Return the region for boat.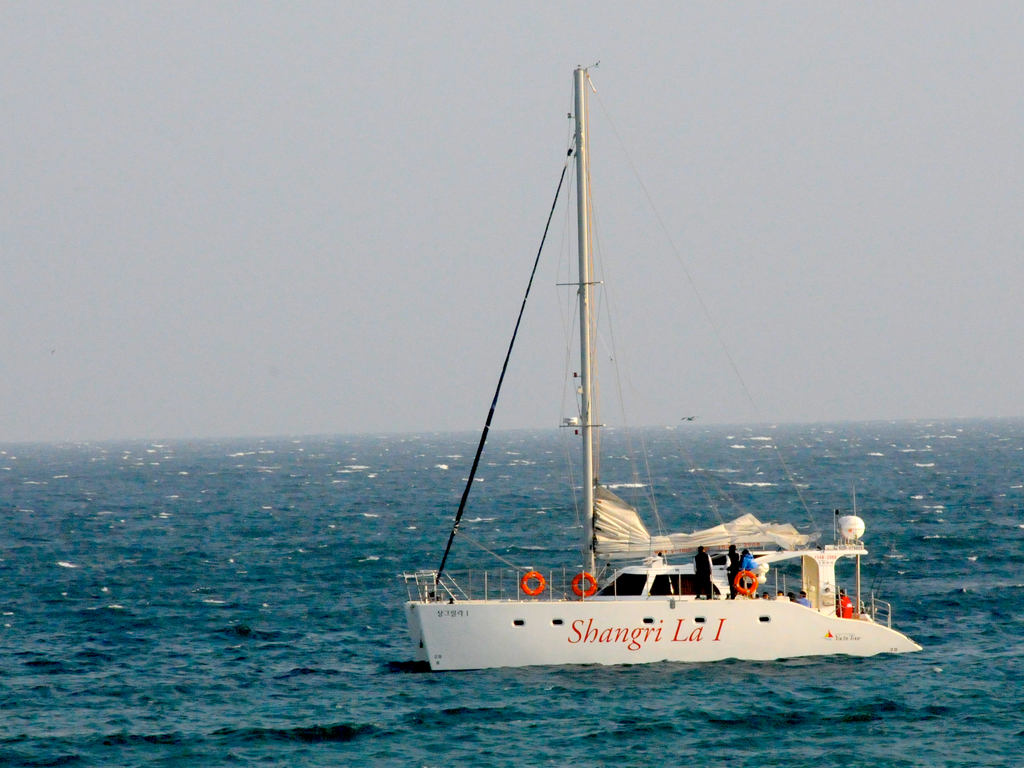
locate(404, 60, 919, 676).
